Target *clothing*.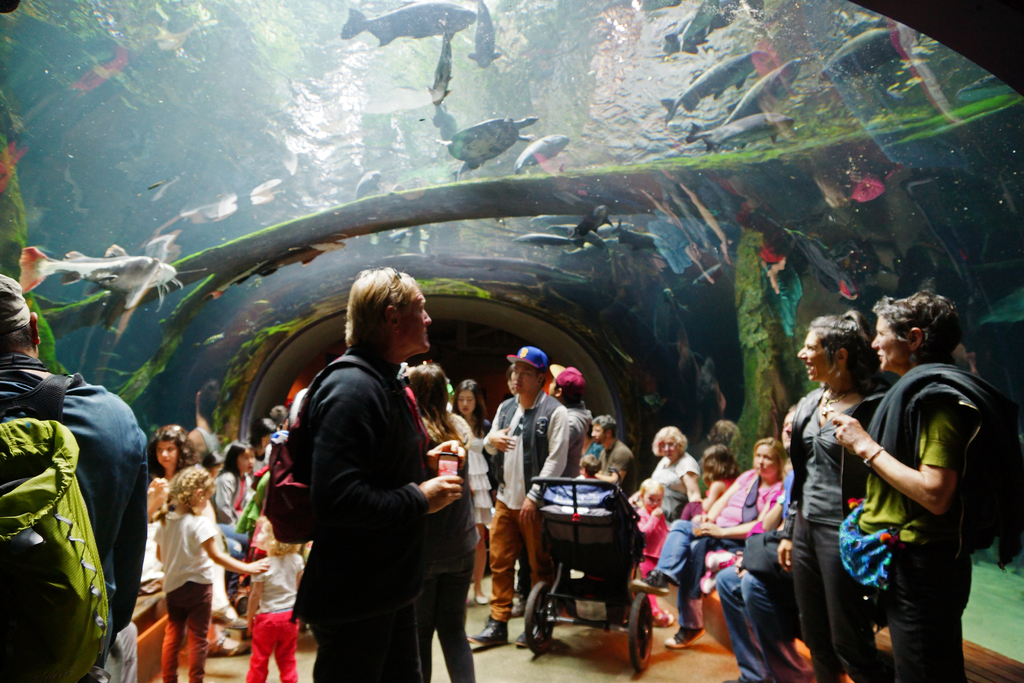
Target region: <box>868,359,1013,682</box>.
